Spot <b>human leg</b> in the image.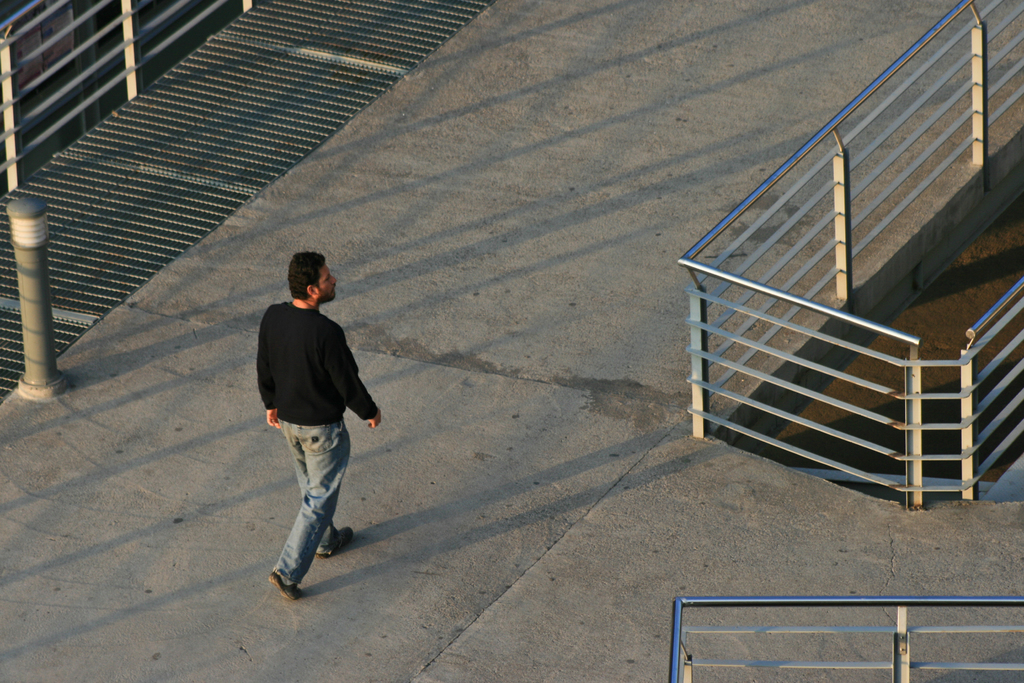
<b>human leg</b> found at select_region(292, 419, 350, 595).
